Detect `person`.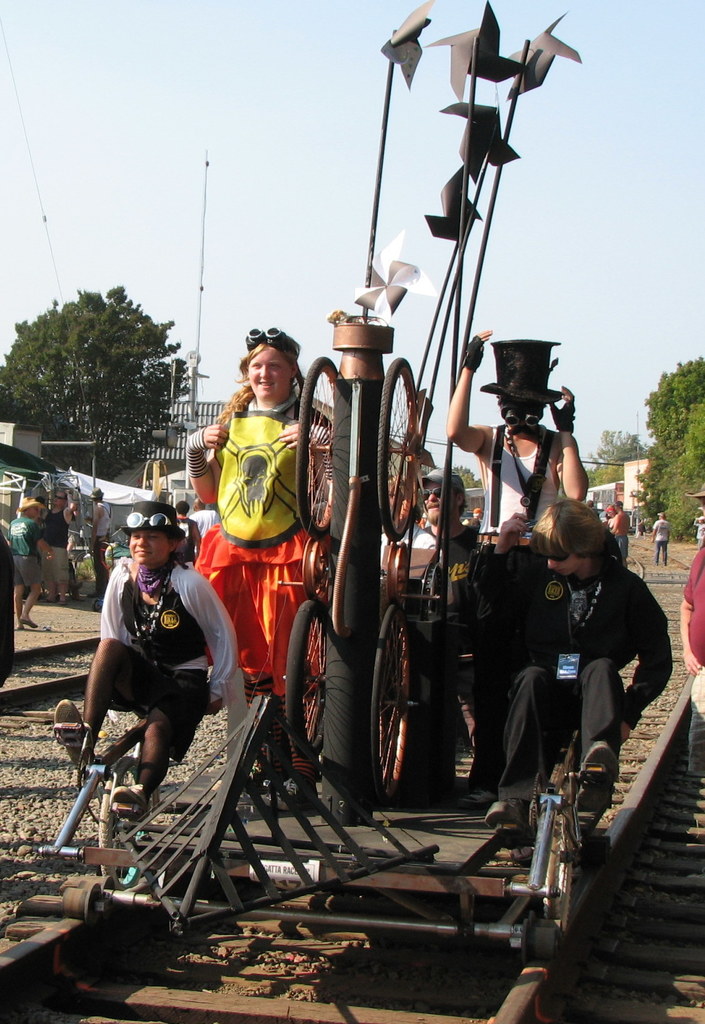
Detected at box=[650, 506, 673, 566].
